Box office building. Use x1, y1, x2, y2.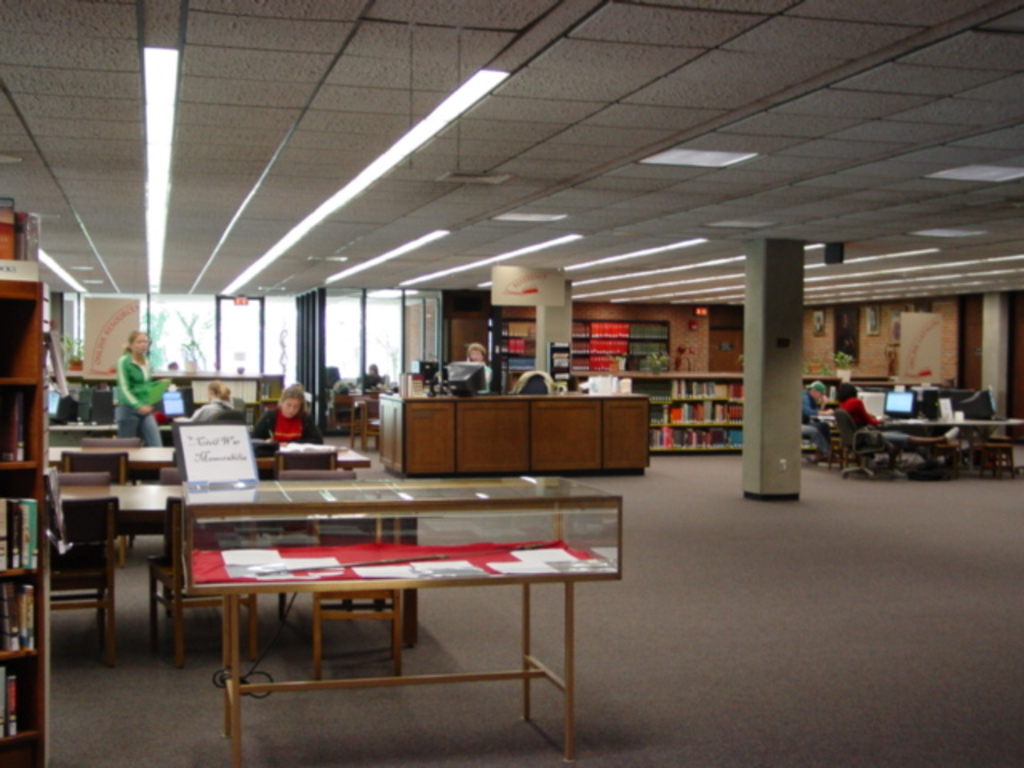
0, 0, 1022, 766.
